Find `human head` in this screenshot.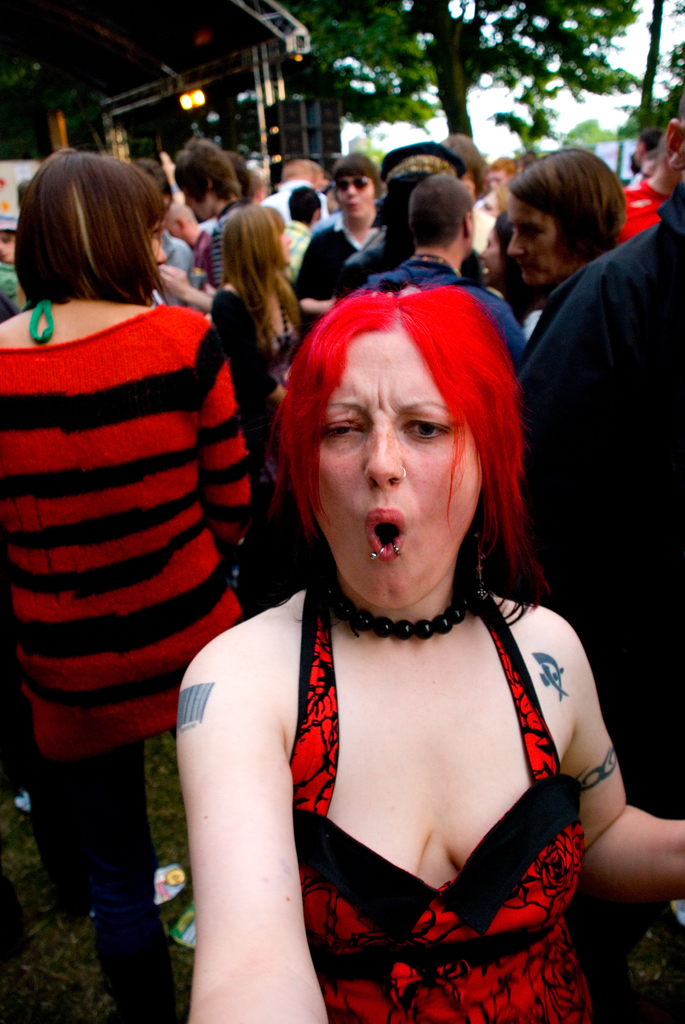
The bounding box for `human head` is 439, 132, 491, 173.
